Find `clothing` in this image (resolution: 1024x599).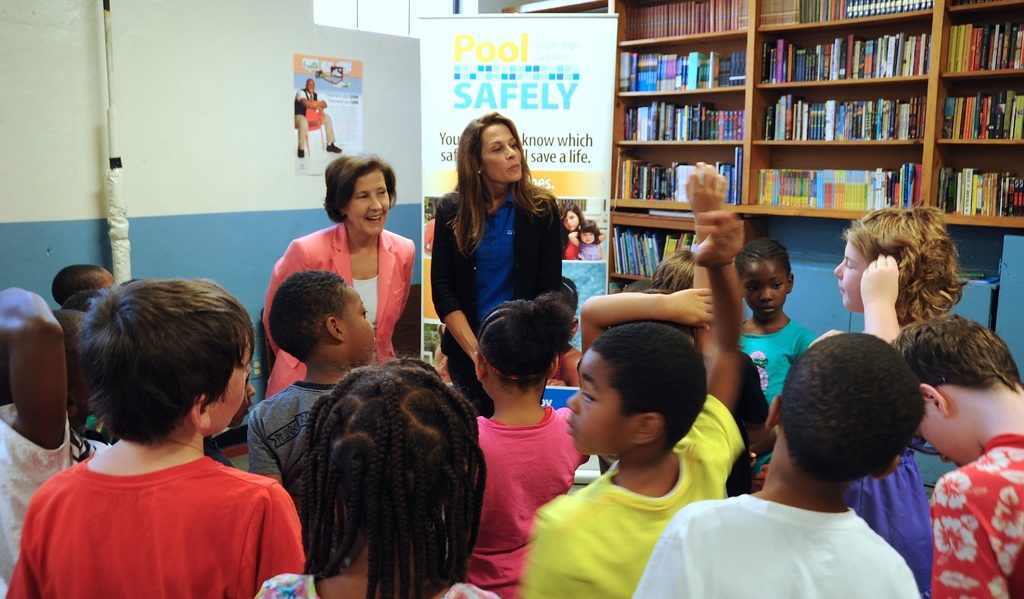
locate(463, 405, 588, 598).
